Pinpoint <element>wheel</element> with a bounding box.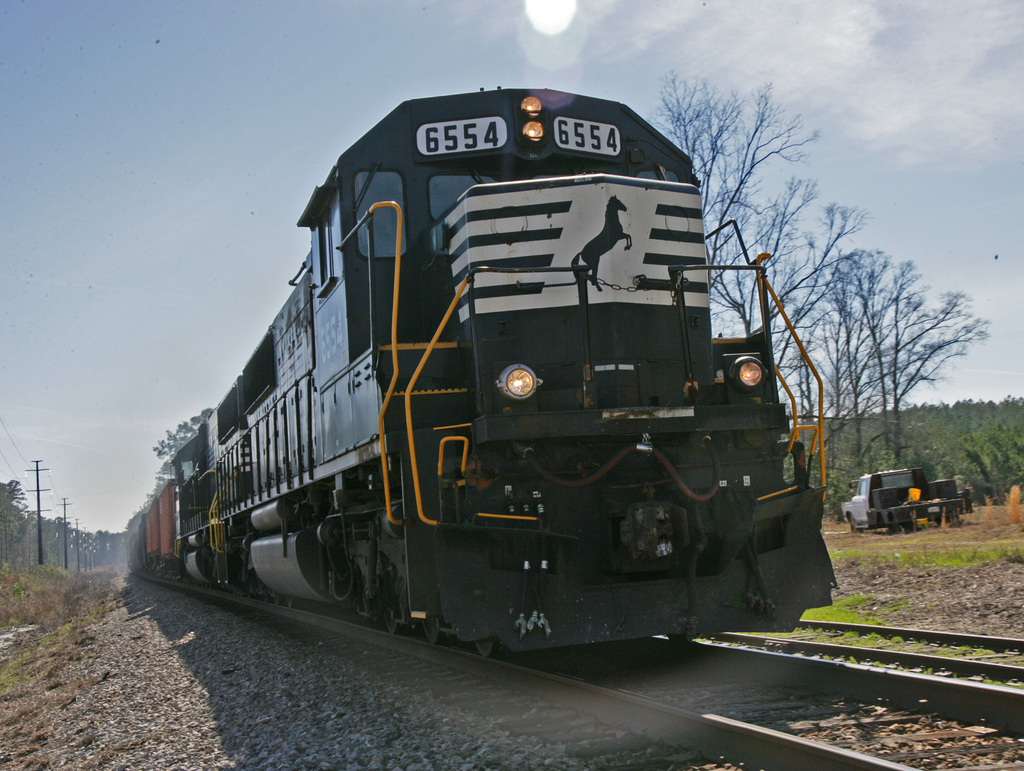
<region>668, 632, 703, 641</region>.
